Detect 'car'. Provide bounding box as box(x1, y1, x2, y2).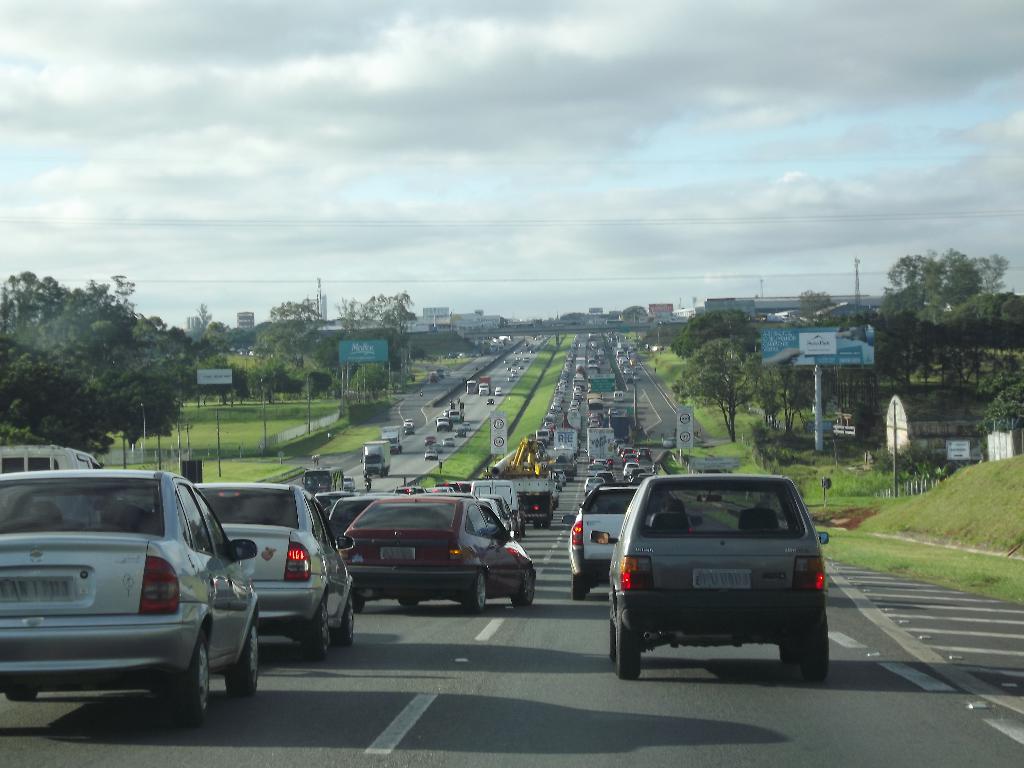
box(341, 478, 357, 492).
